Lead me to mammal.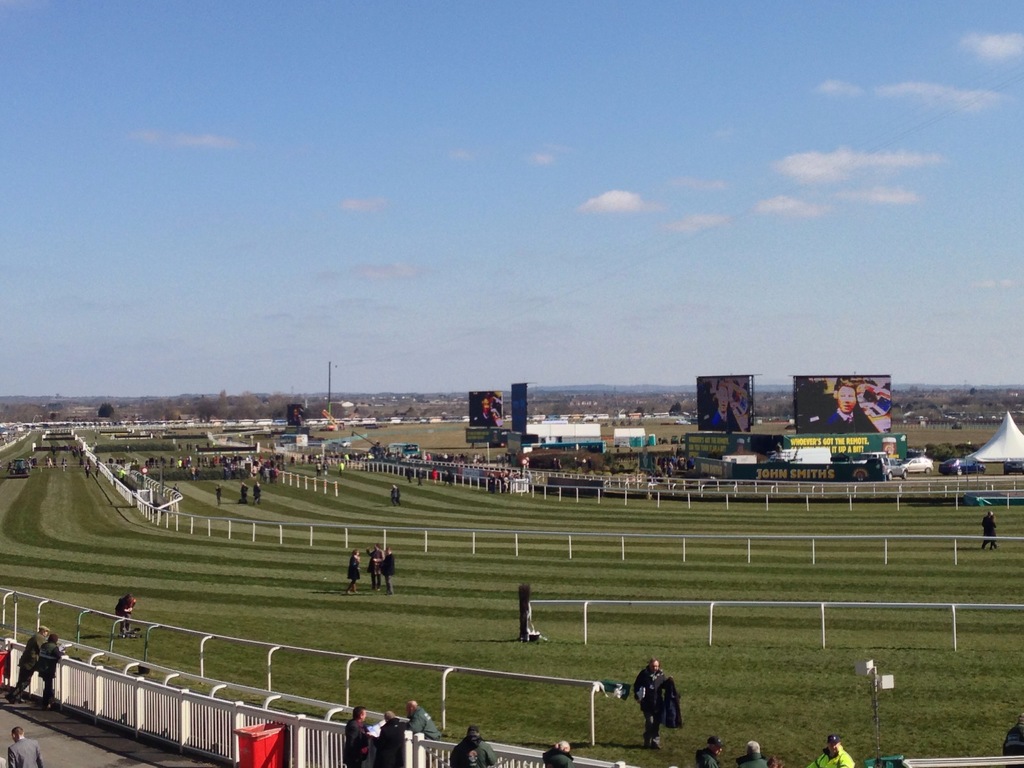
Lead to locate(557, 457, 559, 474).
